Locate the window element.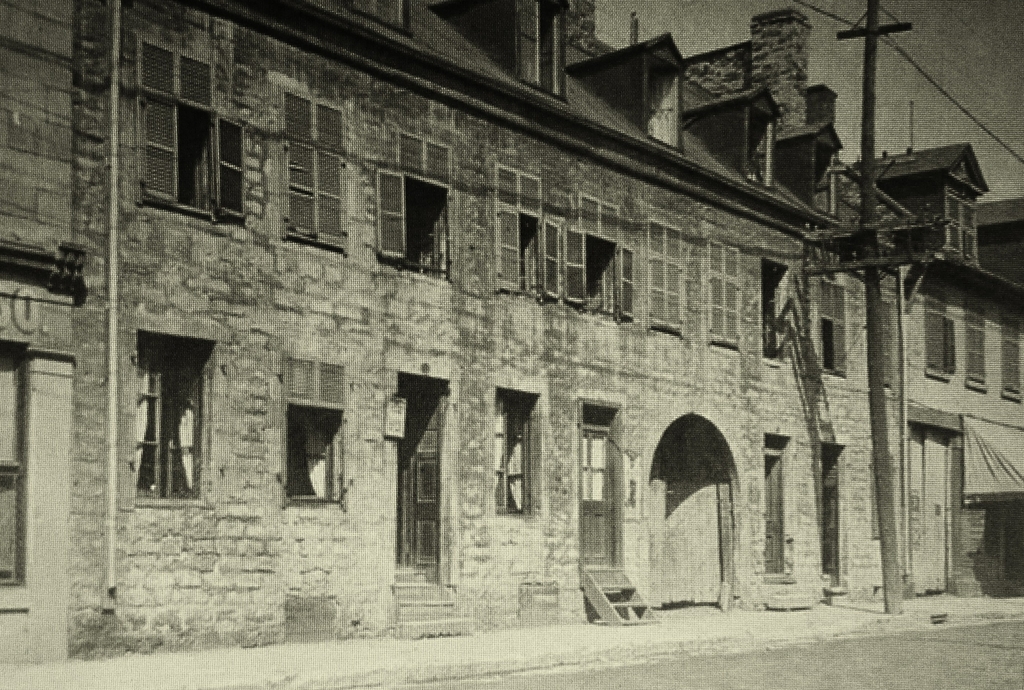
Element bbox: locate(760, 257, 792, 368).
